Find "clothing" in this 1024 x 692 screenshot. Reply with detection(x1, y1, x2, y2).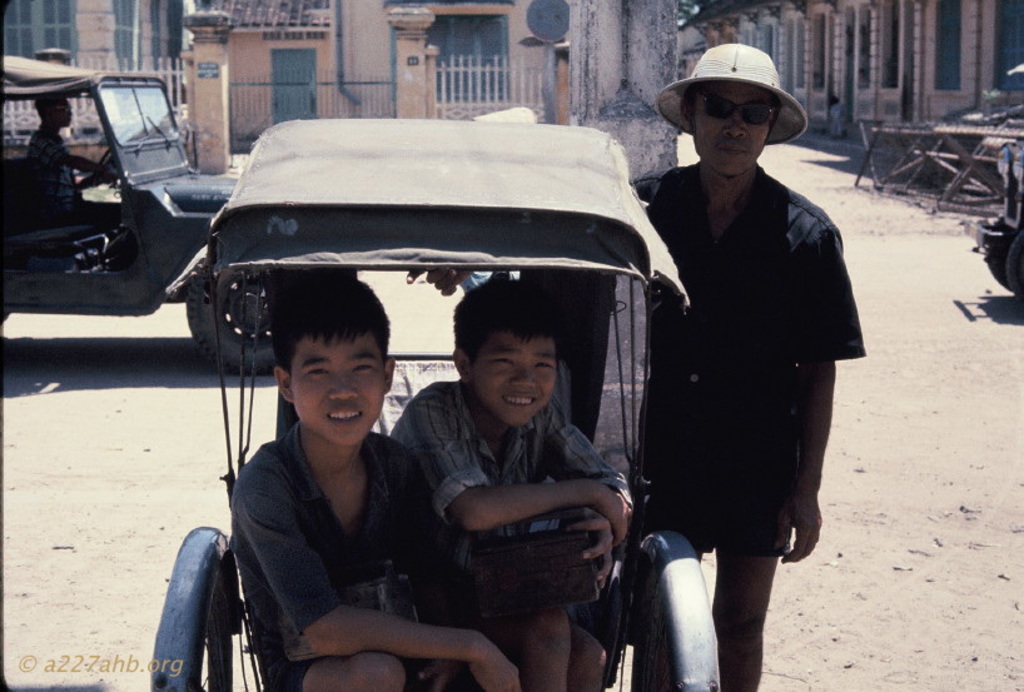
detection(374, 372, 637, 629).
